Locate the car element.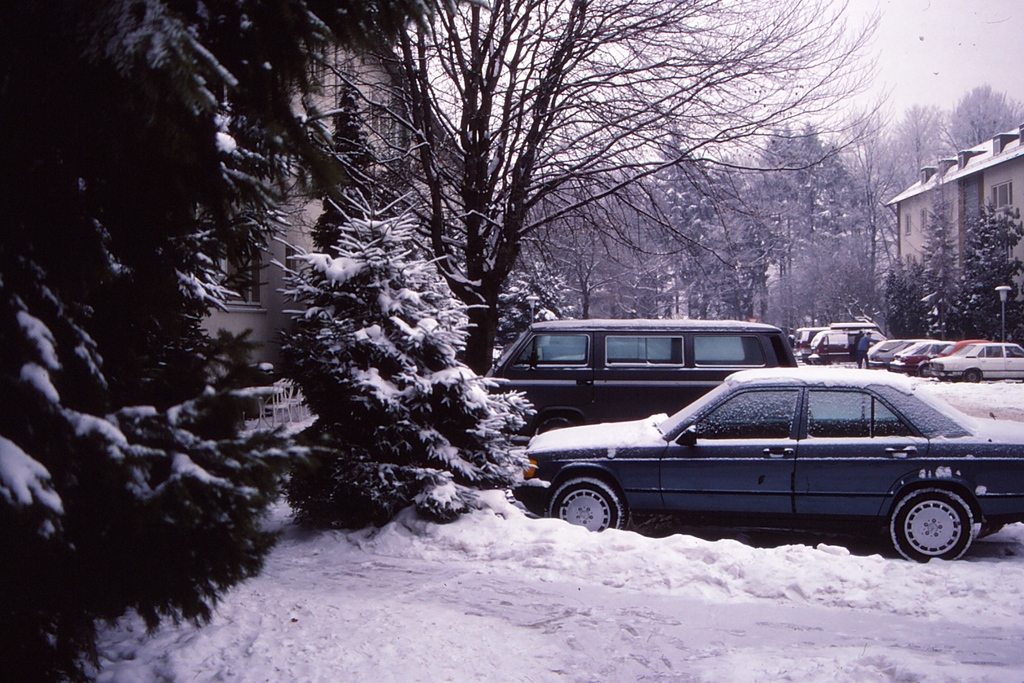
Element bbox: (812,327,885,356).
